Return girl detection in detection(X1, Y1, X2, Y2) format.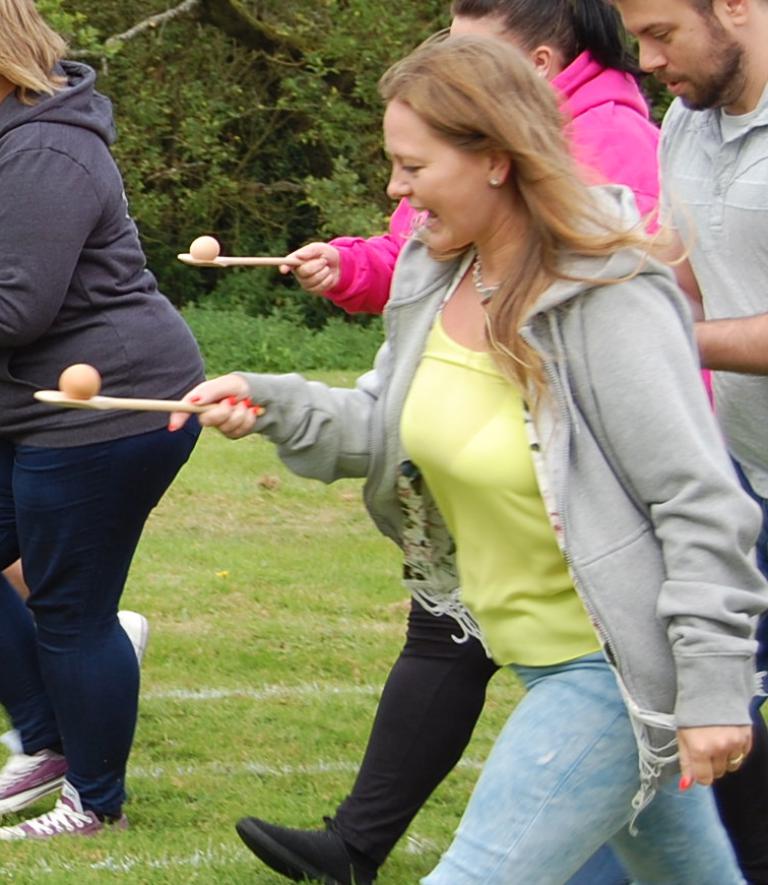
detection(0, 0, 211, 833).
